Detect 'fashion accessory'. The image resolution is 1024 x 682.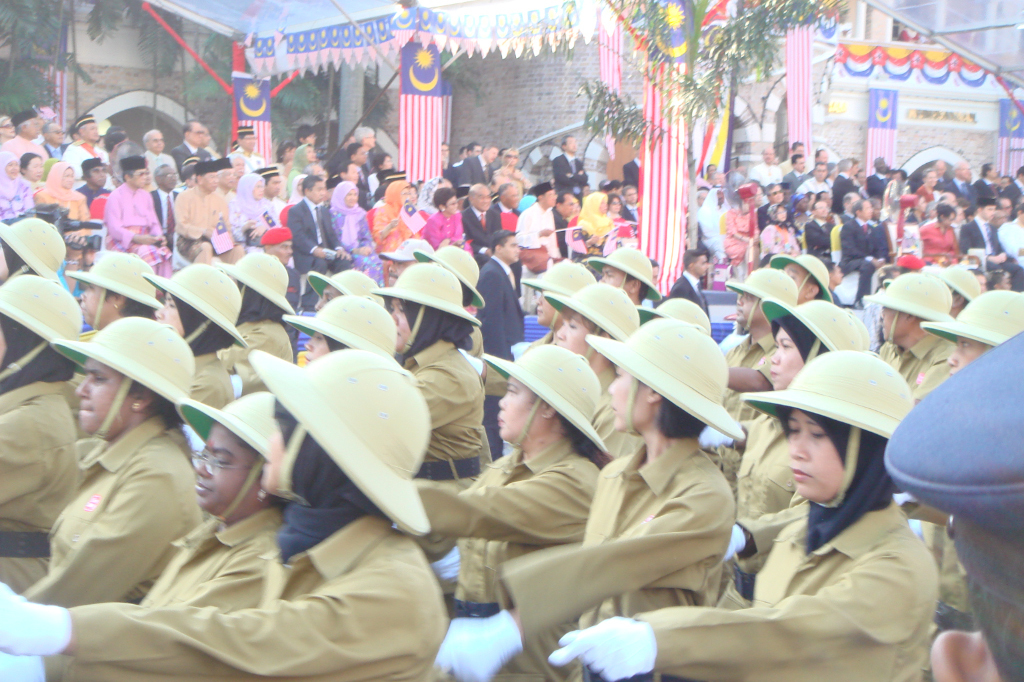
select_region(273, 296, 401, 364).
